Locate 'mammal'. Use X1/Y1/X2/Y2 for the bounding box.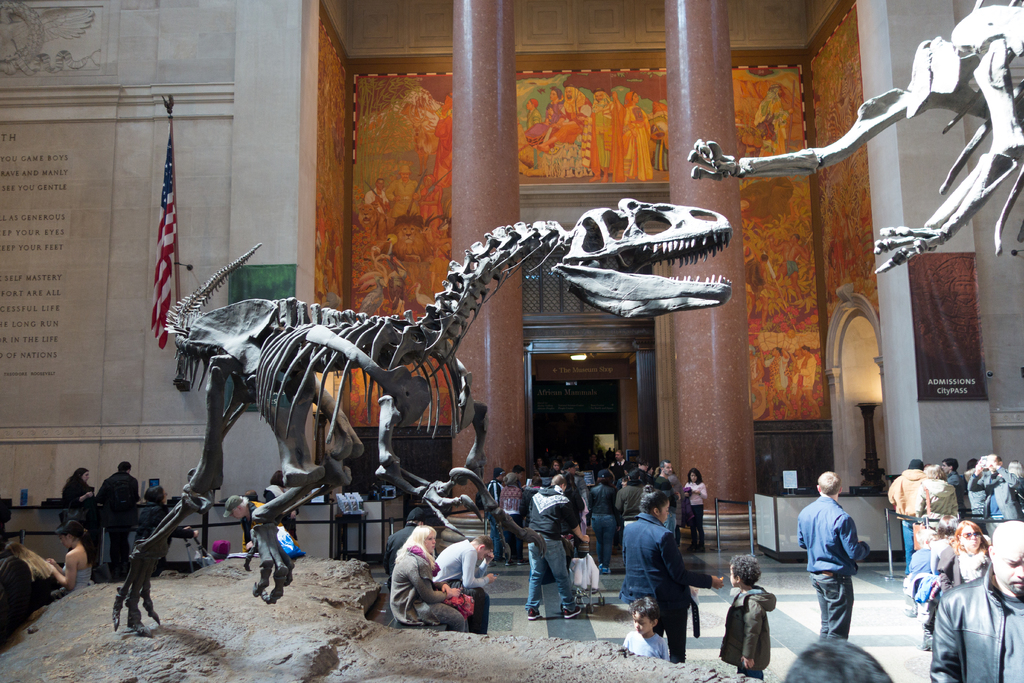
65/467/93/541.
